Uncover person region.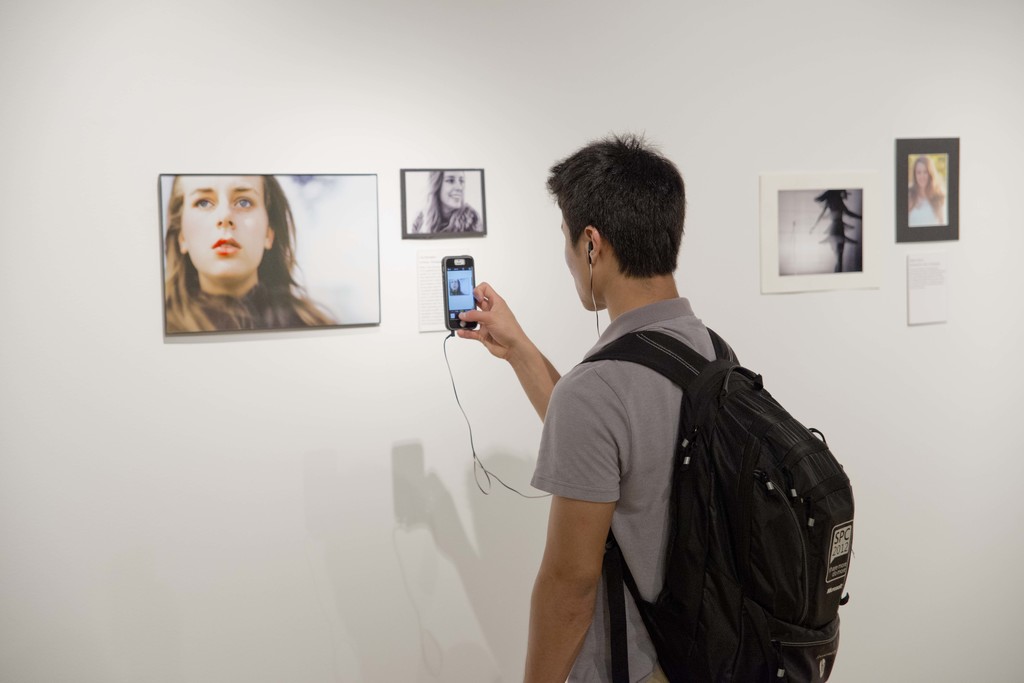
Uncovered: (x1=409, y1=166, x2=484, y2=236).
